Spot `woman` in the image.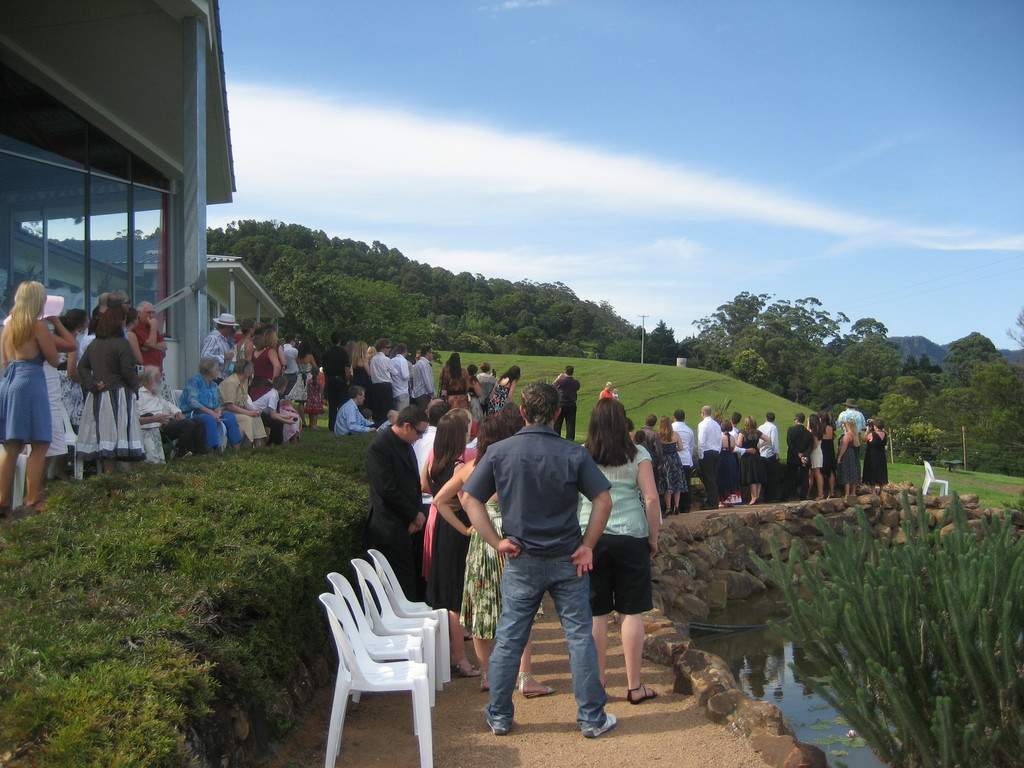
`woman` found at (170,352,240,451).
